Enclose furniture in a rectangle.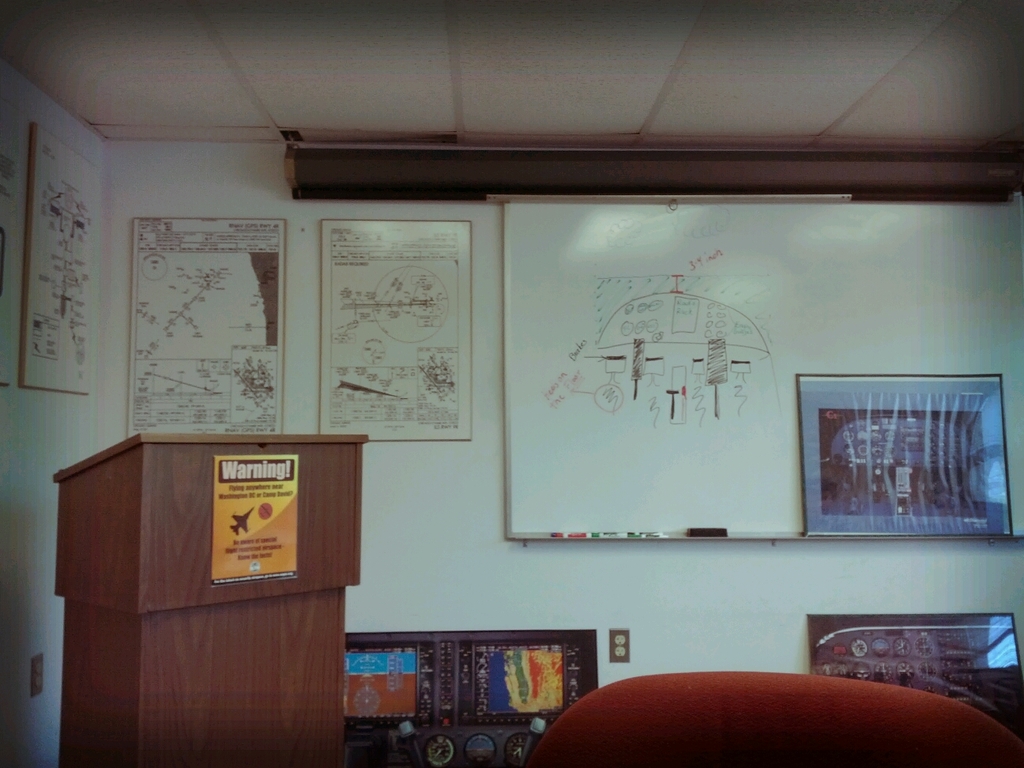
l=526, t=678, r=1023, b=767.
